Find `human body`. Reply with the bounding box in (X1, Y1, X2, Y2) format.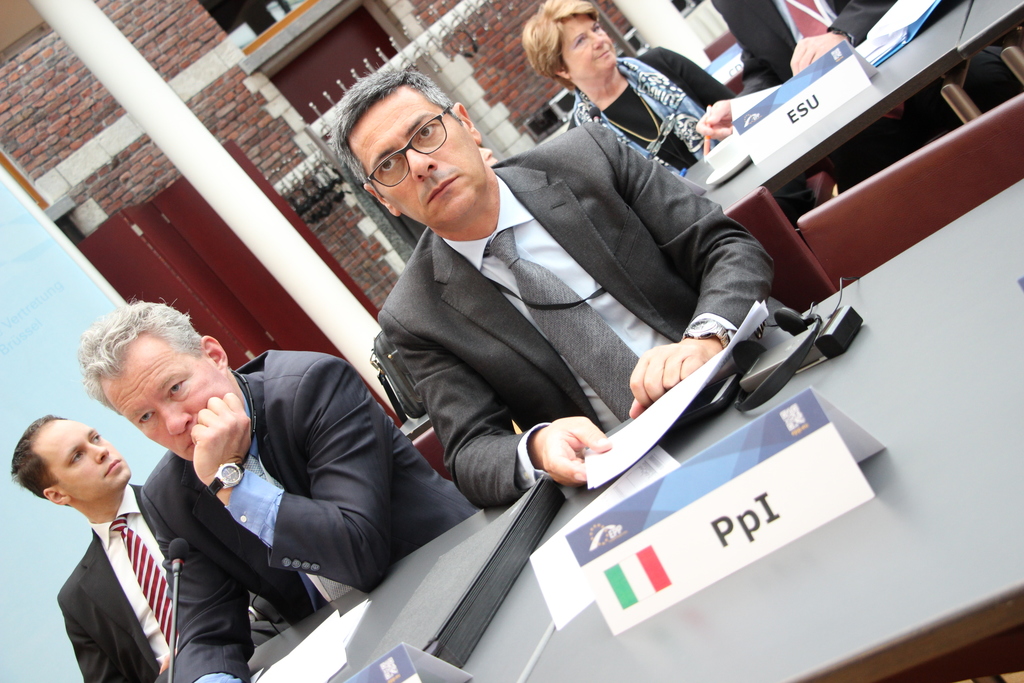
(24, 393, 186, 679).
